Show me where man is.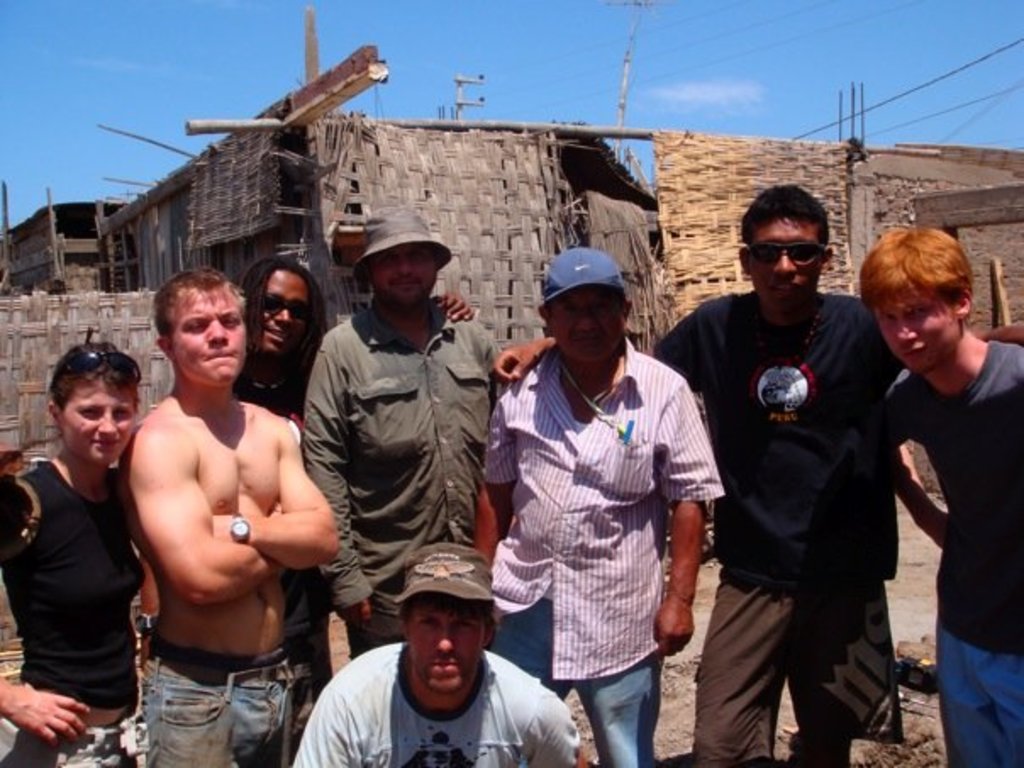
man is at [x1=875, y1=222, x2=1022, y2=766].
